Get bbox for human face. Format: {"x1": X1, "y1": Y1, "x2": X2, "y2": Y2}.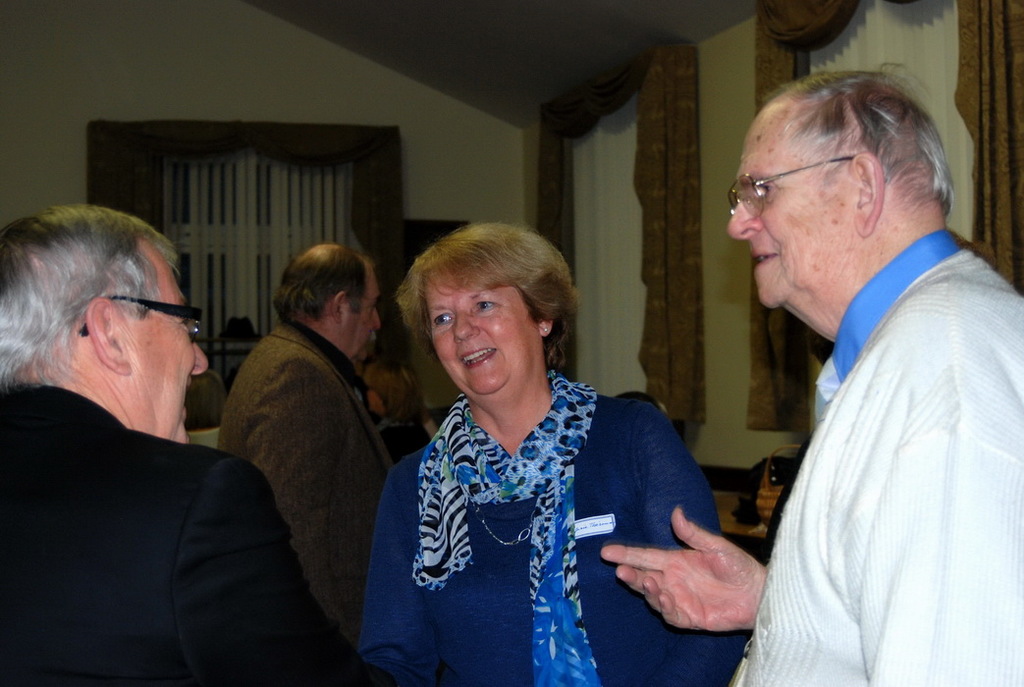
{"x1": 730, "y1": 117, "x2": 857, "y2": 310}.
